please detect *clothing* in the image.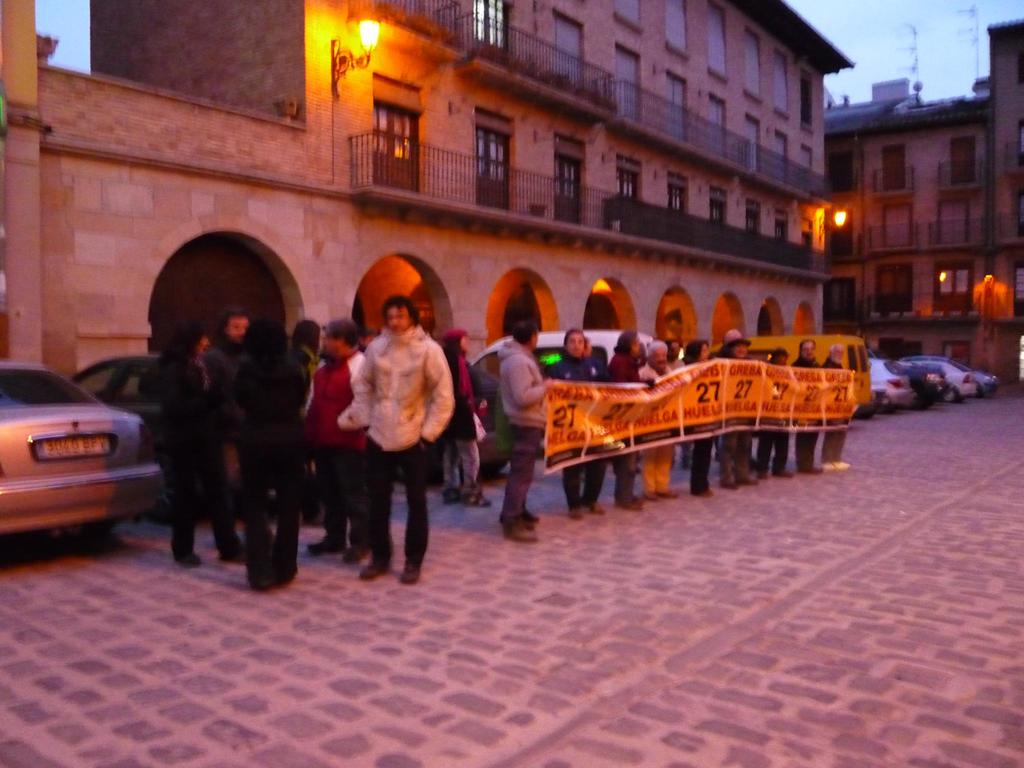
(left=559, top=455, right=611, bottom=511).
